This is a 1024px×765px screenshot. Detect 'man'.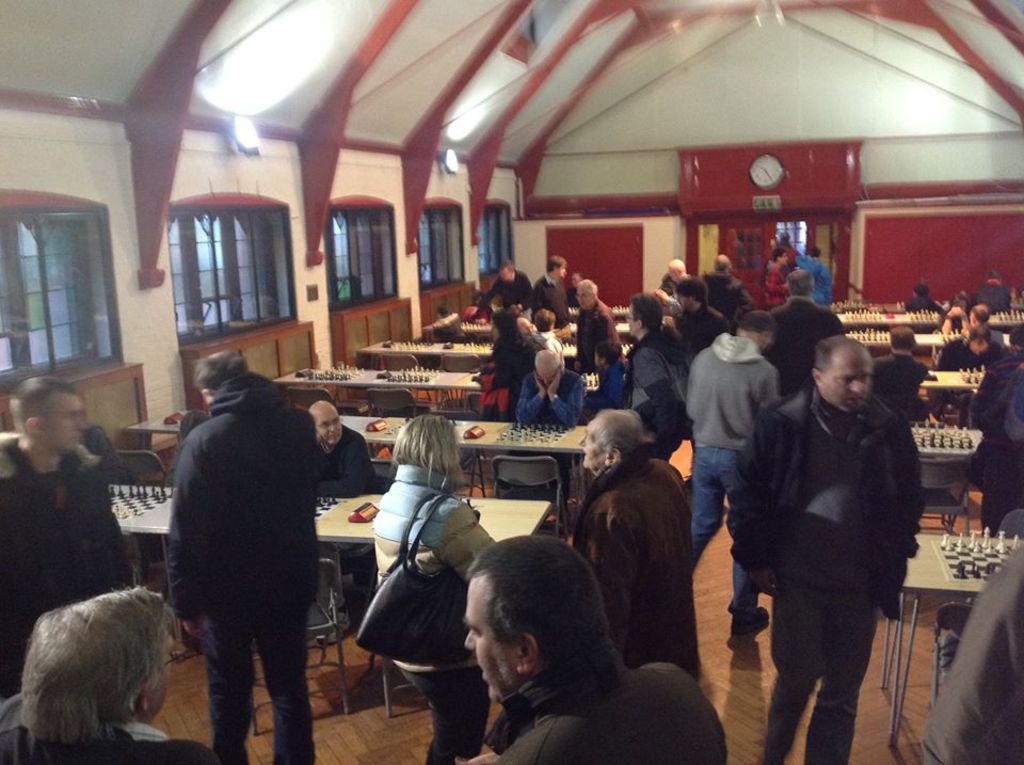
detection(979, 271, 1020, 319).
